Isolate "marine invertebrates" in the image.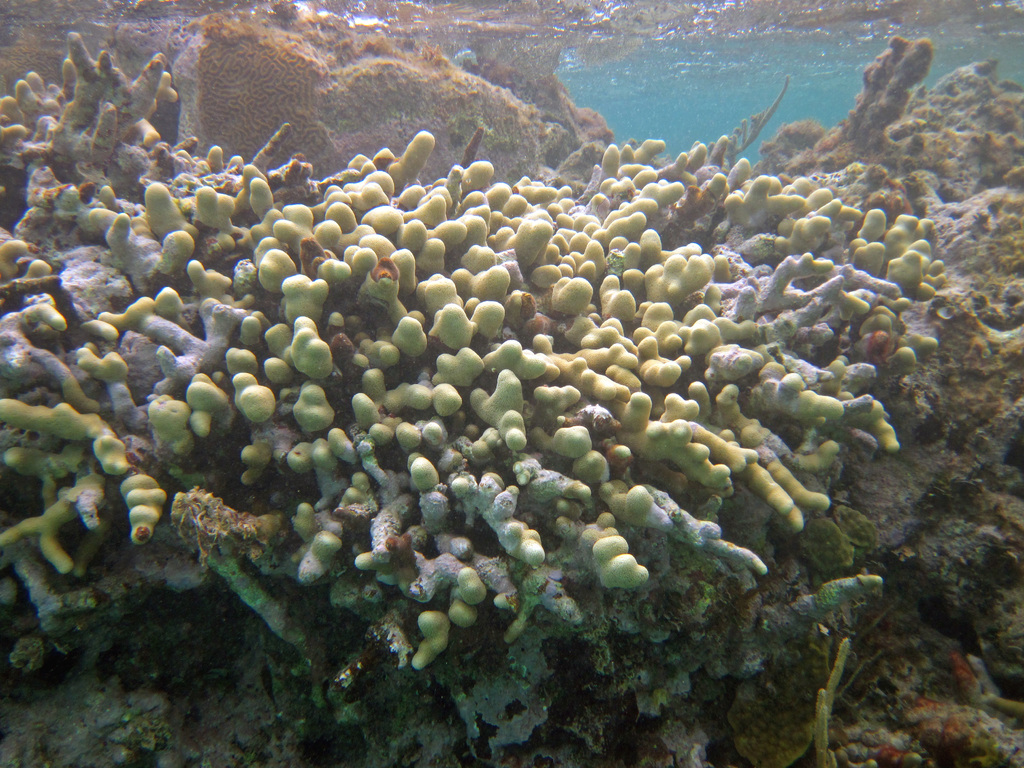
Isolated region: region(797, 571, 883, 624).
